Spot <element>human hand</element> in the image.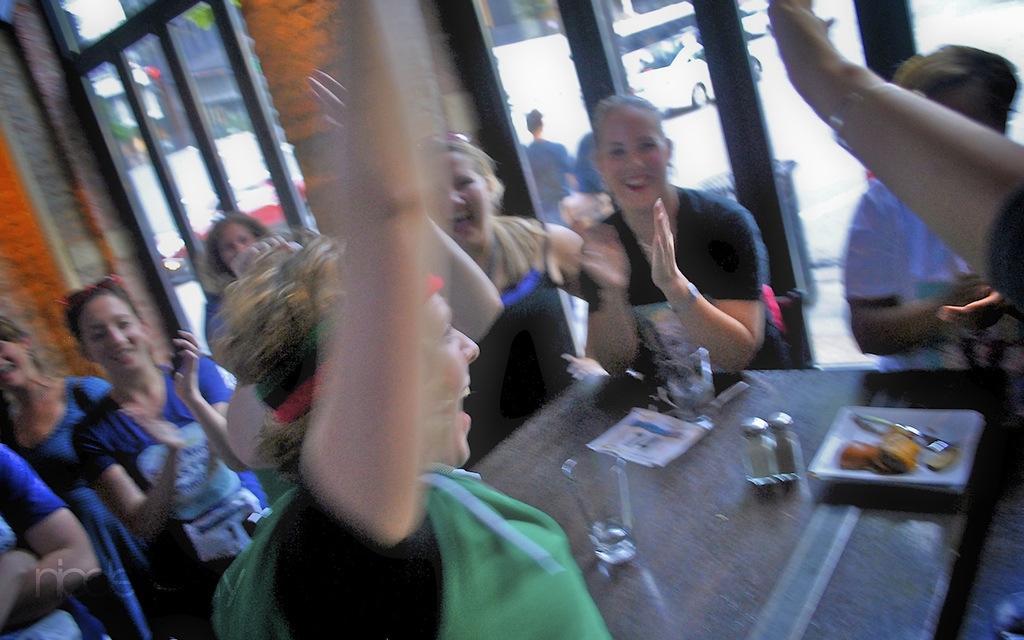
<element>human hand</element> found at 114,407,187,452.
